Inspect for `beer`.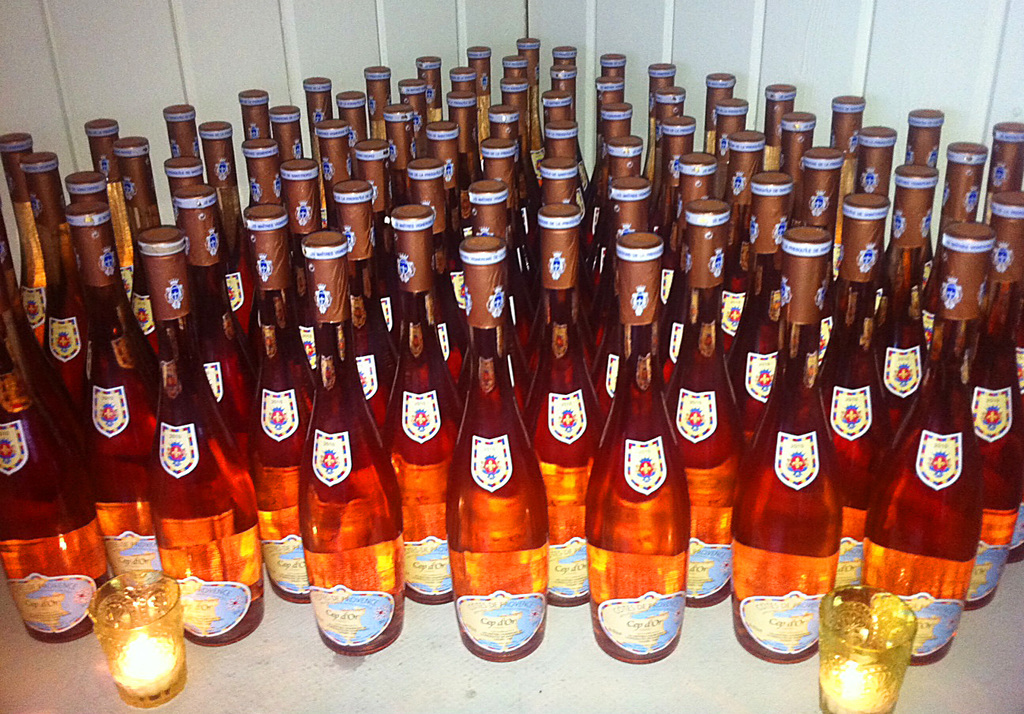
Inspection: pyautogui.locateOnScreen(0, 246, 110, 633).
